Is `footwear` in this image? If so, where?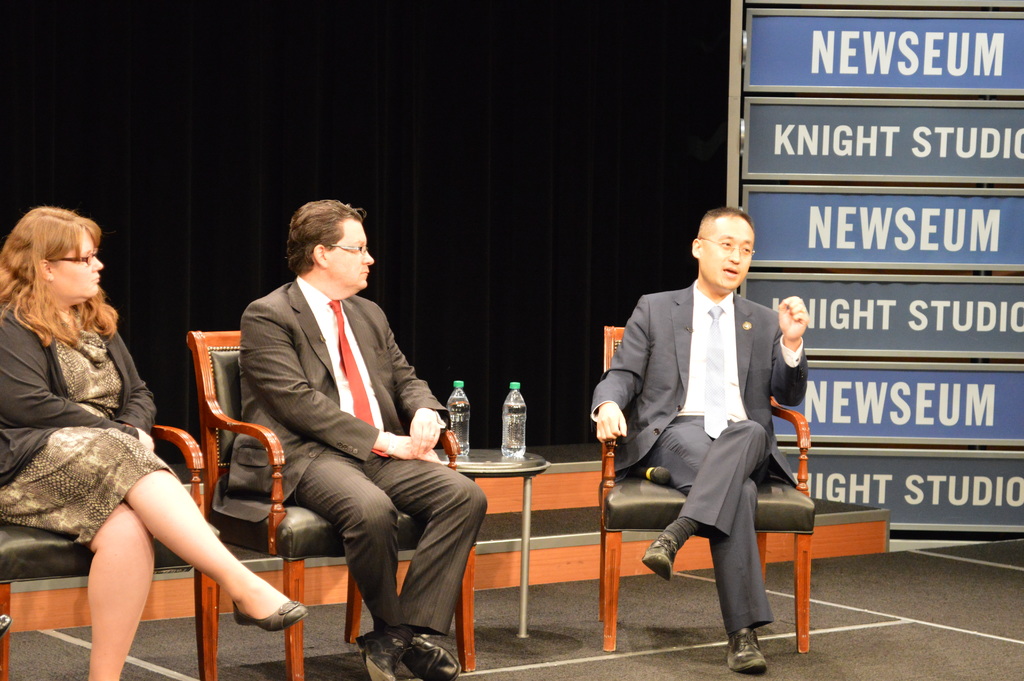
Yes, at (400,630,462,680).
